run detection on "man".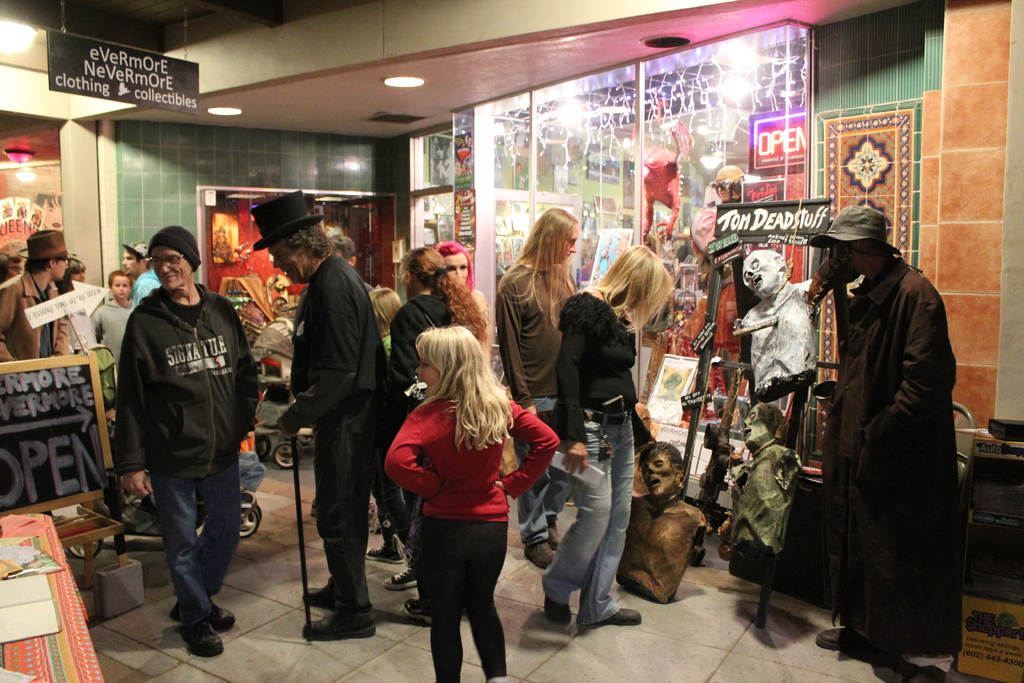
Result: box=[241, 194, 383, 641].
